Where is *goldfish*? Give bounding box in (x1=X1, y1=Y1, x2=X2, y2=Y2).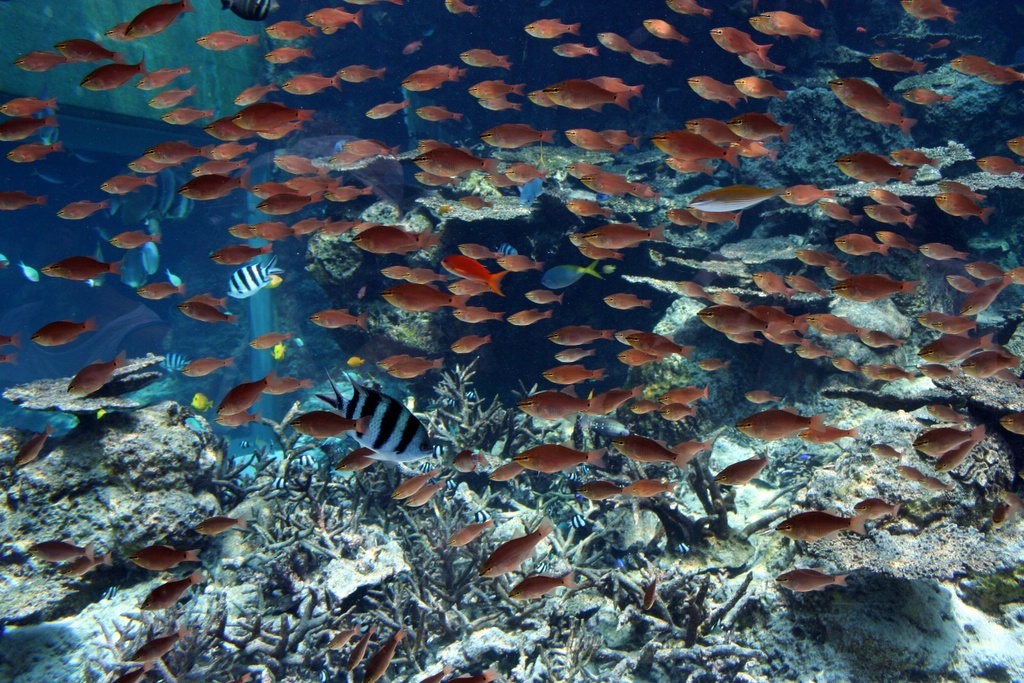
(x1=249, y1=334, x2=291, y2=353).
